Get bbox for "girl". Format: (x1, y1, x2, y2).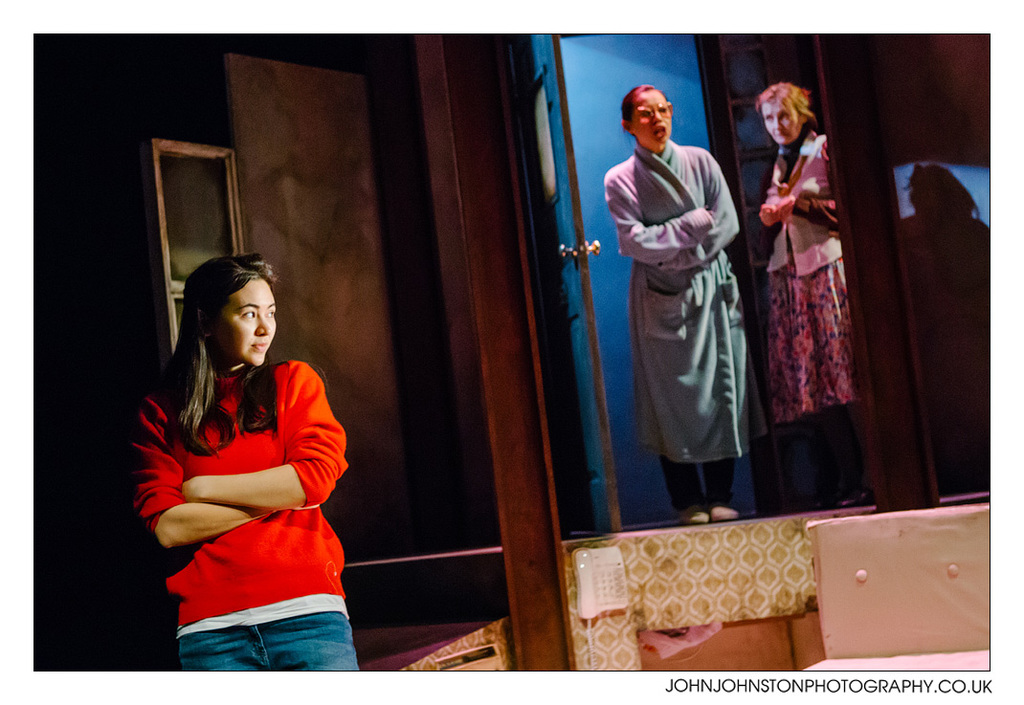
(125, 255, 357, 672).
